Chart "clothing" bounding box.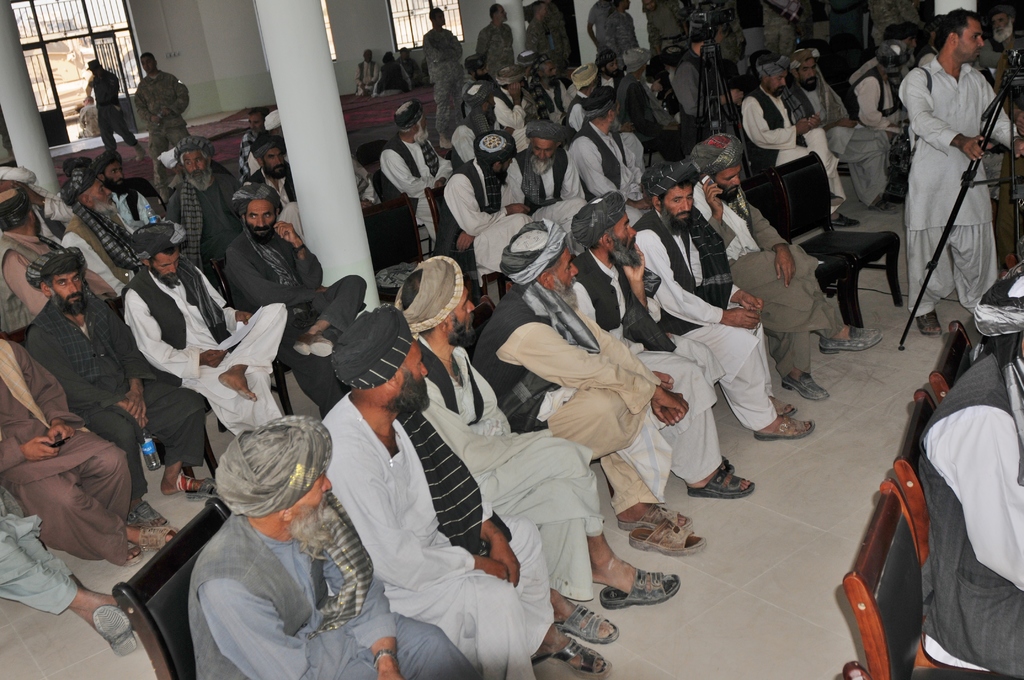
Charted: (157,154,255,279).
